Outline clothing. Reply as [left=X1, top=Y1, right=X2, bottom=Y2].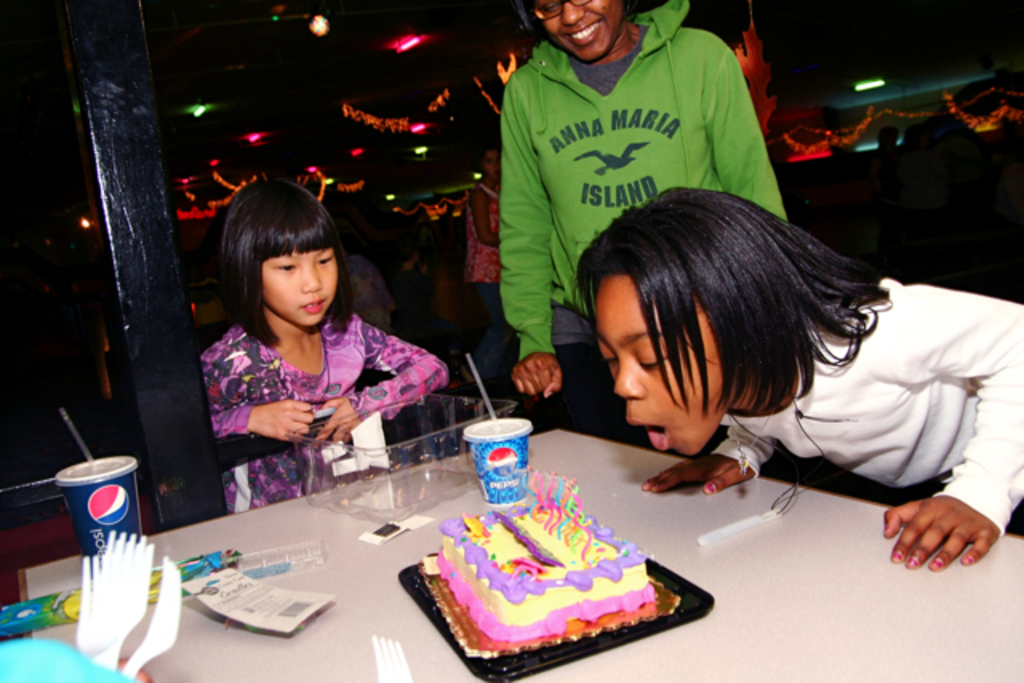
[left=195, top=309, right=435, bottom=517].
